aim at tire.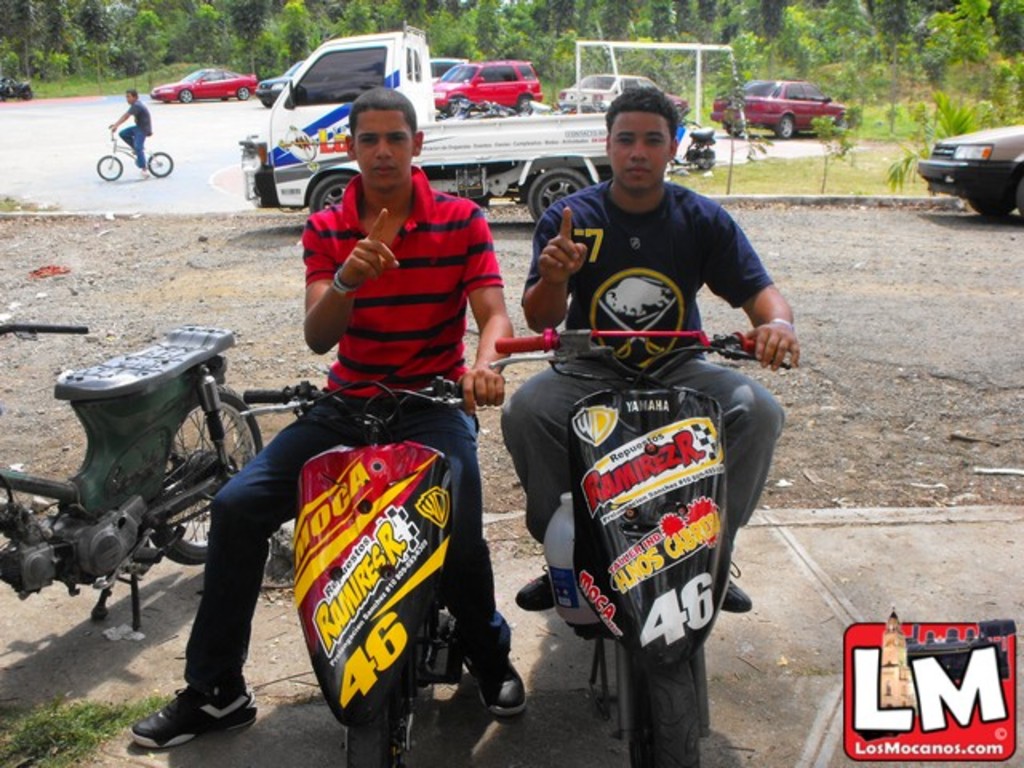
Aimed at 304 176 357 211.
